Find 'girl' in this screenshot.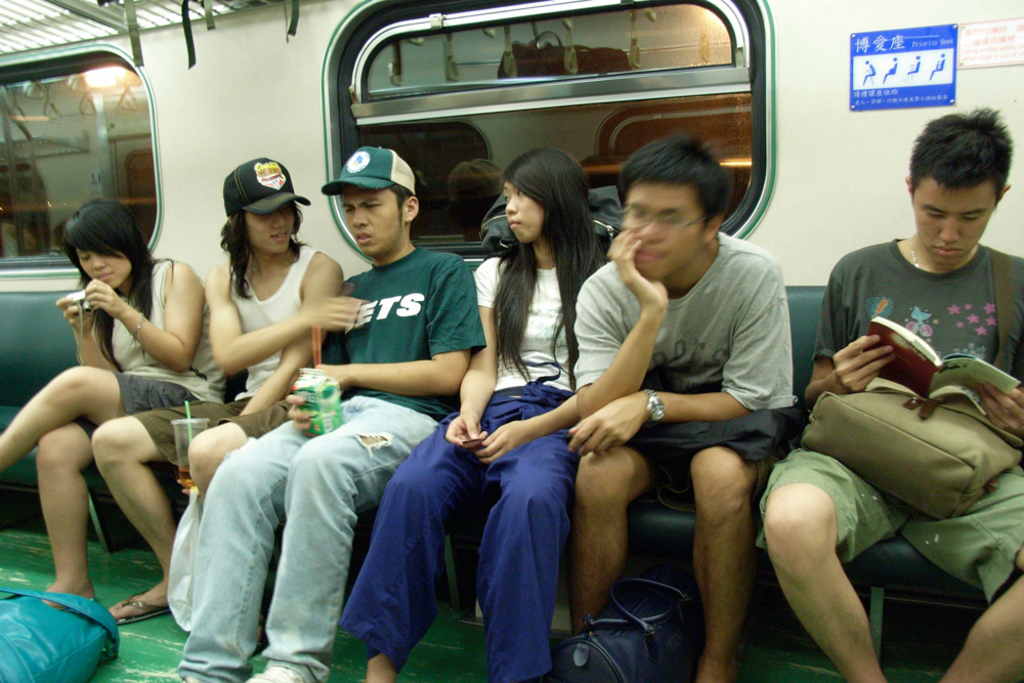
The bounding box for 'girl' is x1=91 y1=158 x2=376 y2=628.
